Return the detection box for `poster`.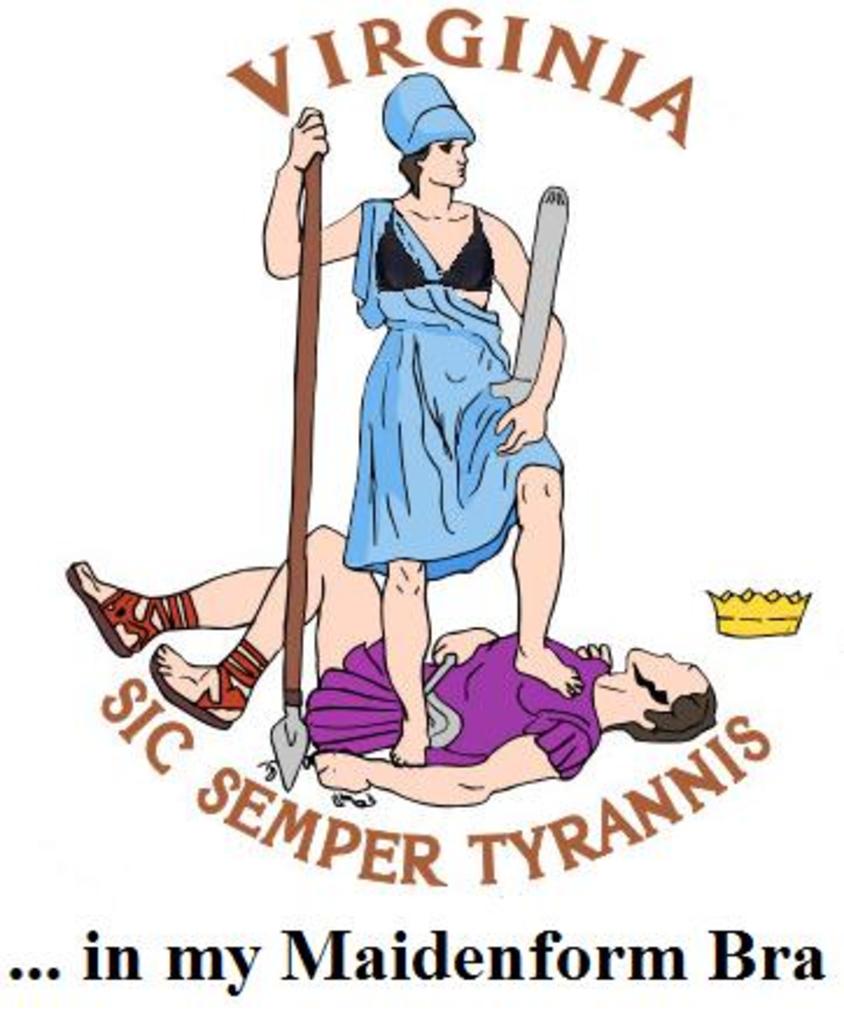
crop(0, 0, 842, 1022).
